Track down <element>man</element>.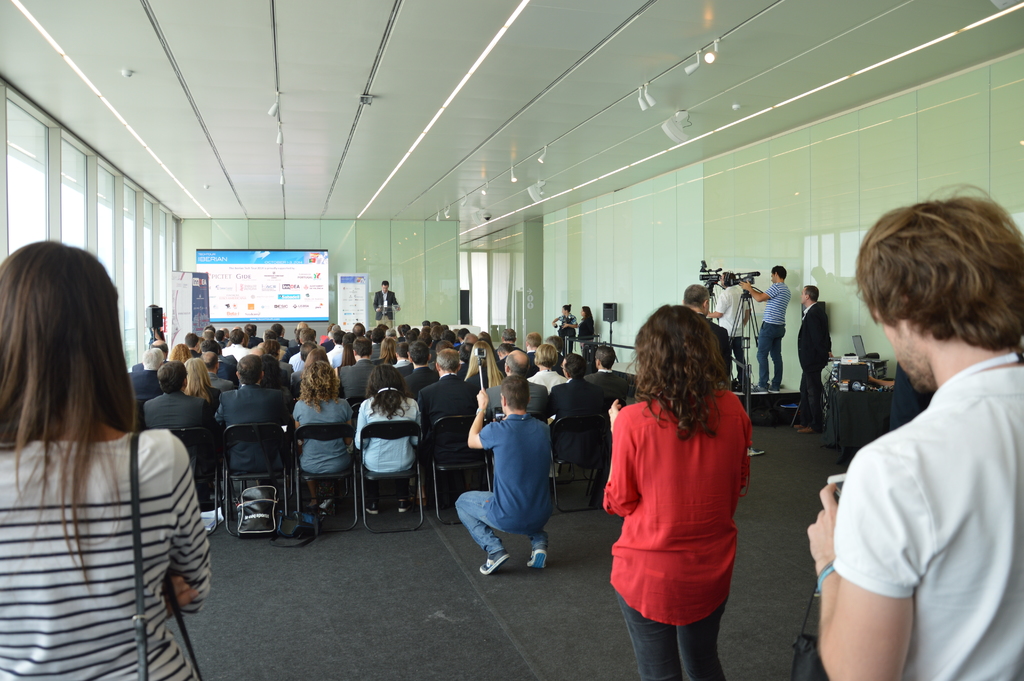
Tracked to x1=707 y1=274 x2=750 y2=385.
